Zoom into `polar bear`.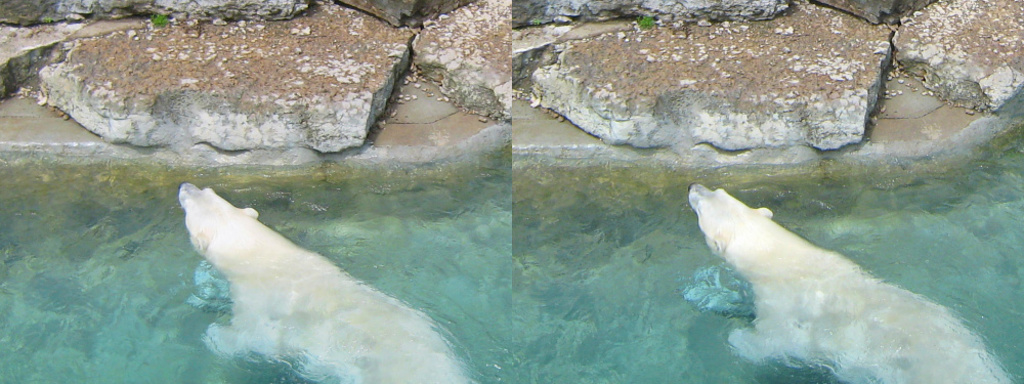
Zoom target: BBox(686, 185, 1008, 383).
